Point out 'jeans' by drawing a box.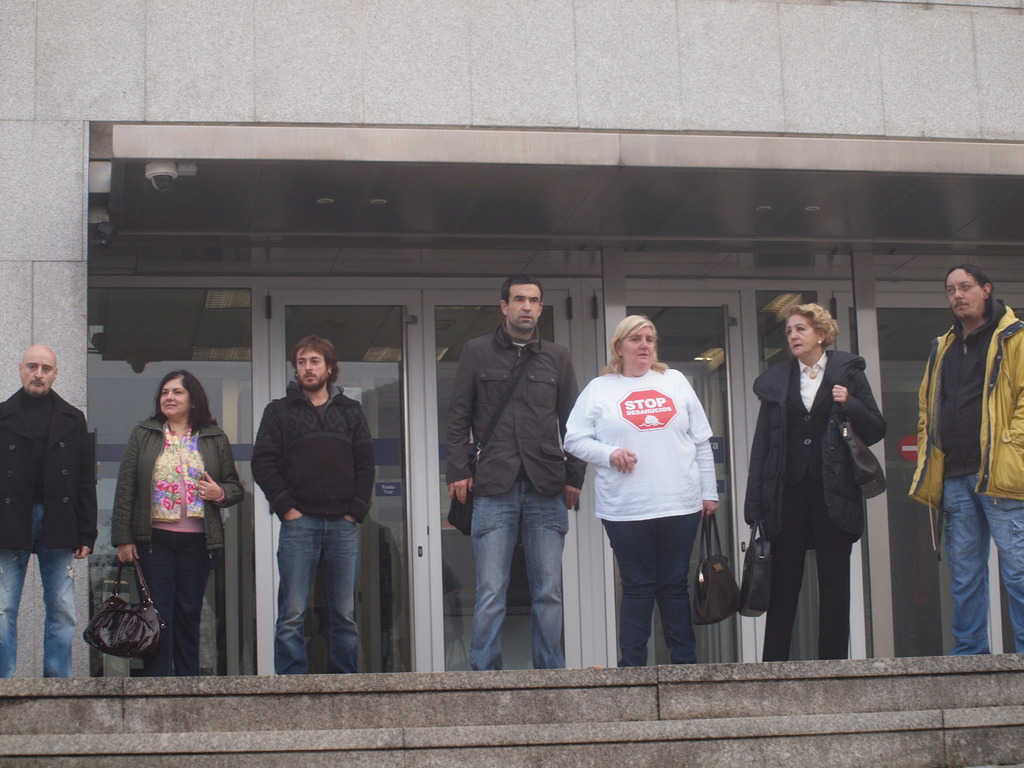
(left=138, top=528, right=205, bottom=680).
